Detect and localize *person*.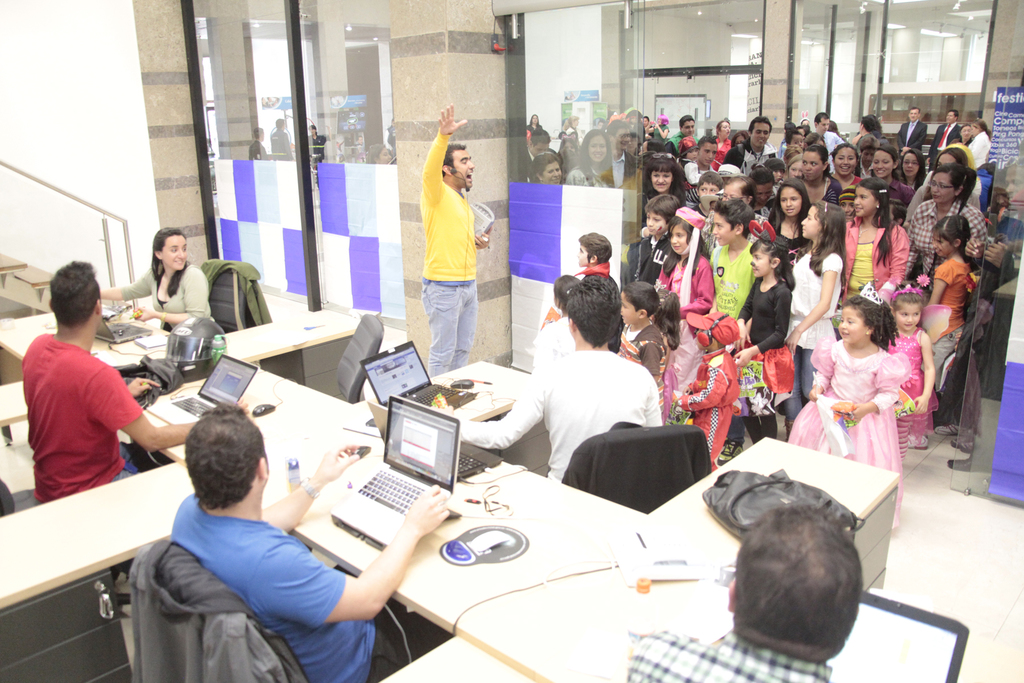
Localized at BBox(308, 118, 323, 174).
